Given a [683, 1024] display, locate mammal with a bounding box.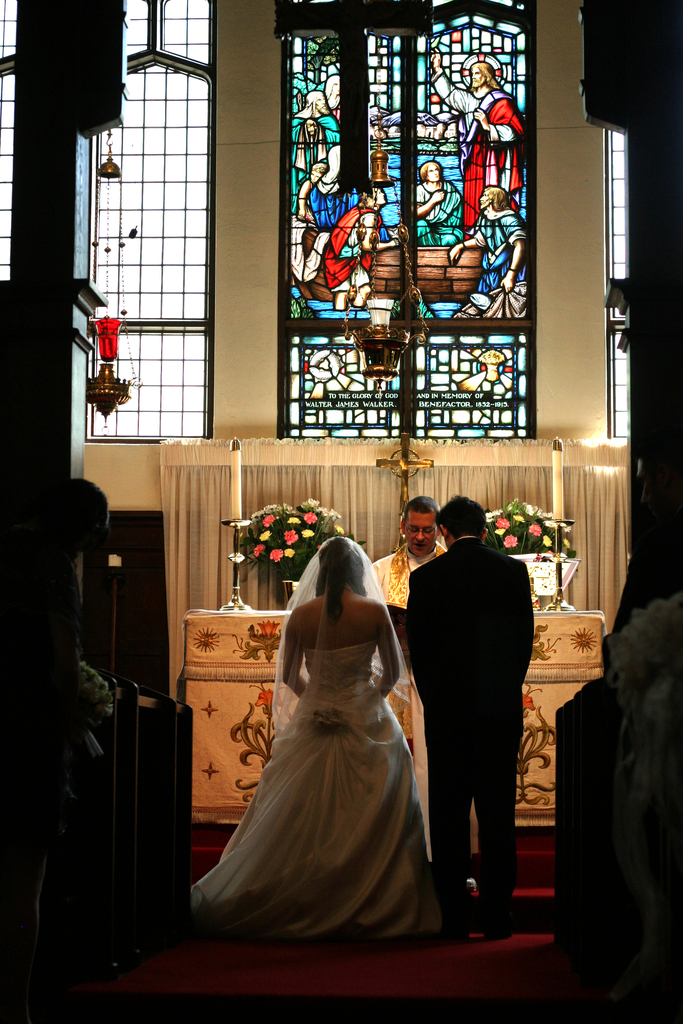
Located: [320,204,397,305].
